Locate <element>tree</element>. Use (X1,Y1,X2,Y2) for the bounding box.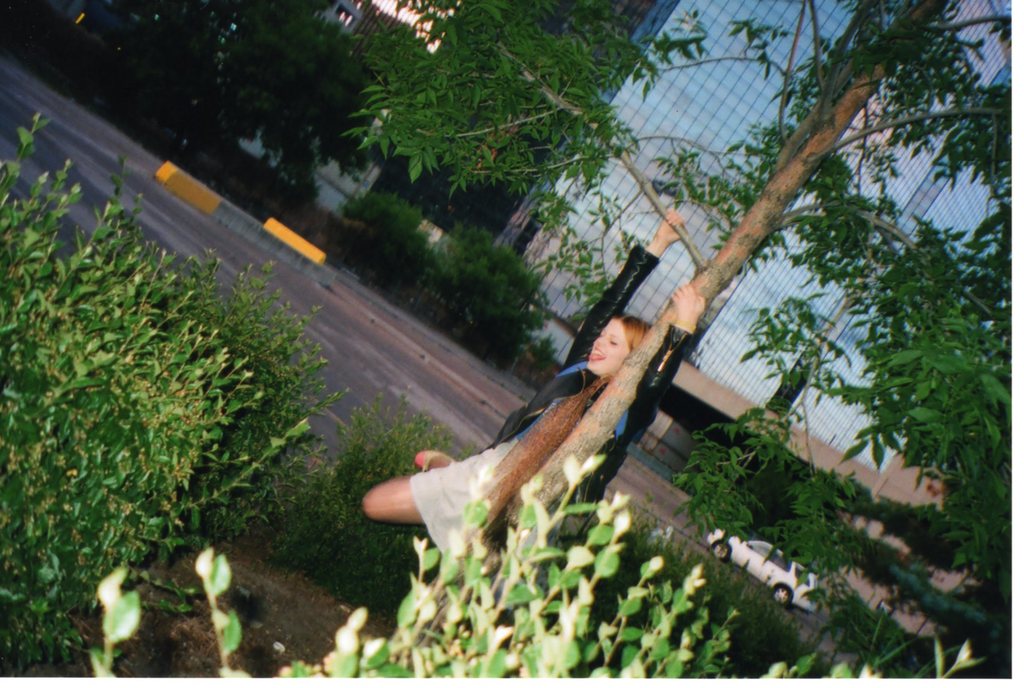
(118,0,374,207).
